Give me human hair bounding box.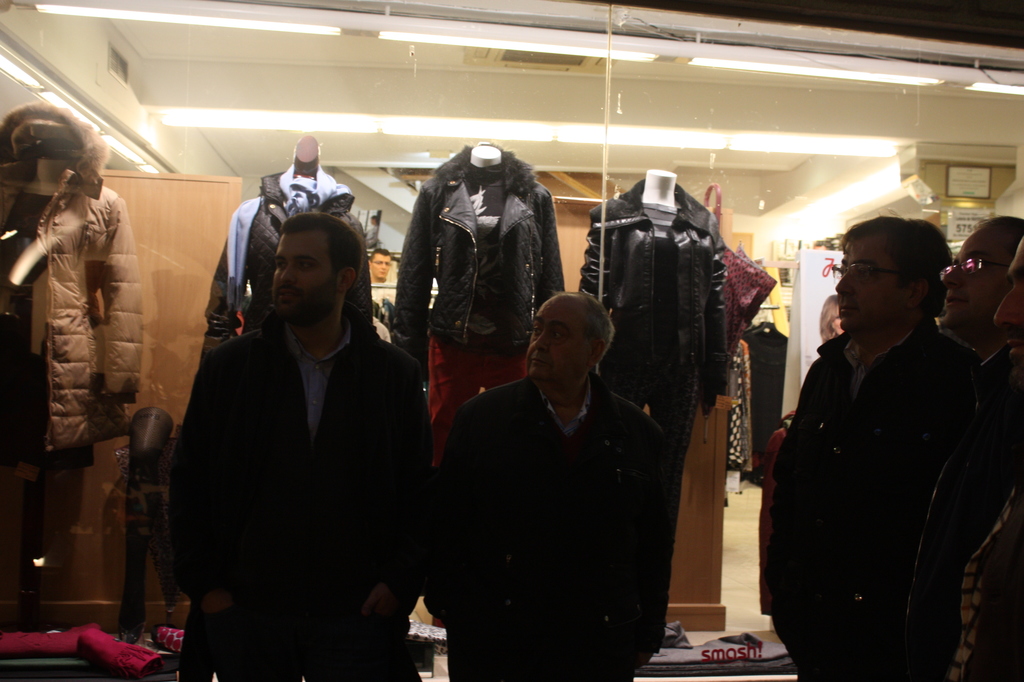
bbox=(858, 220, 961, 329).
